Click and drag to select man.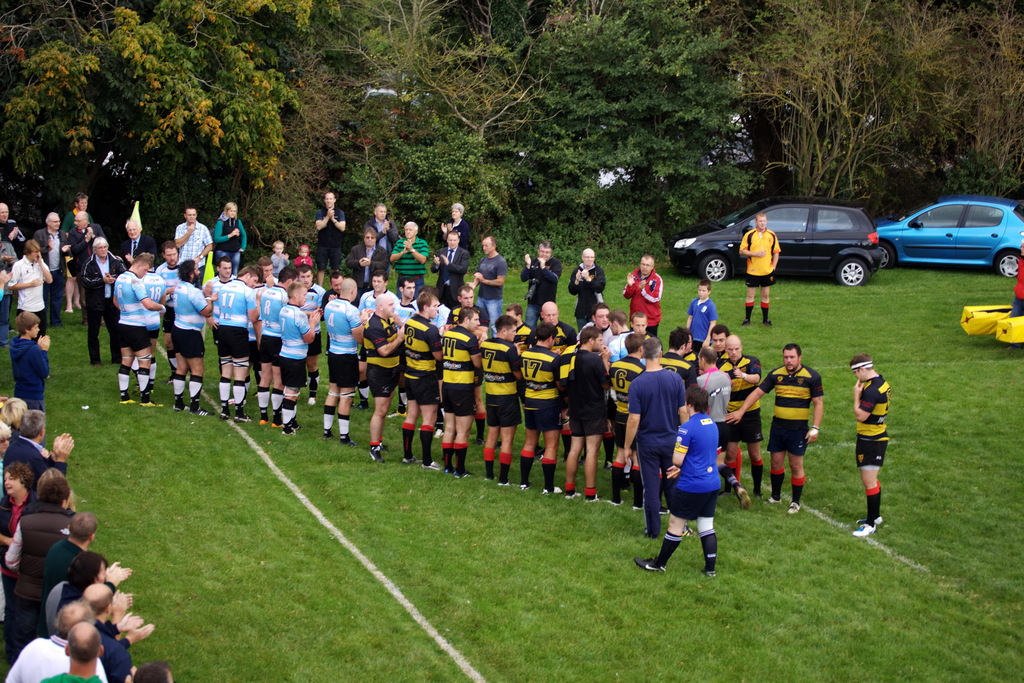
Selection: <bbox>90, 582, 126, 680</bbox>.
